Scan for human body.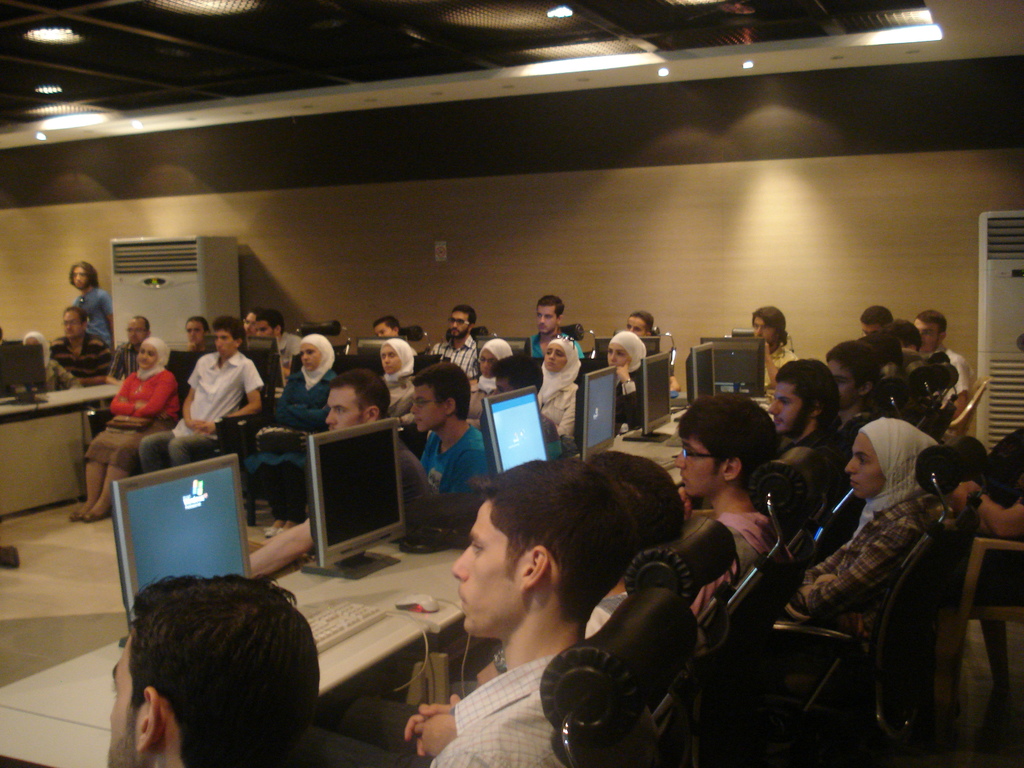
Scan result: region(321, 454, 634, 767).
